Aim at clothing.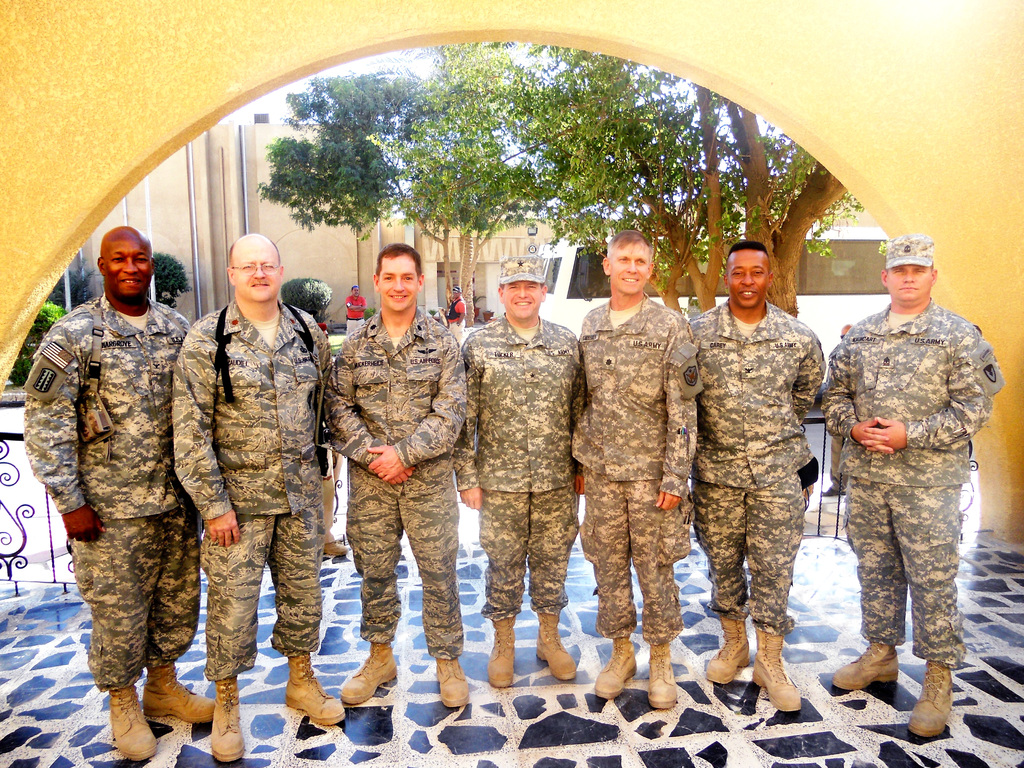
Aimed at <box>45,235,212,737</box>.
